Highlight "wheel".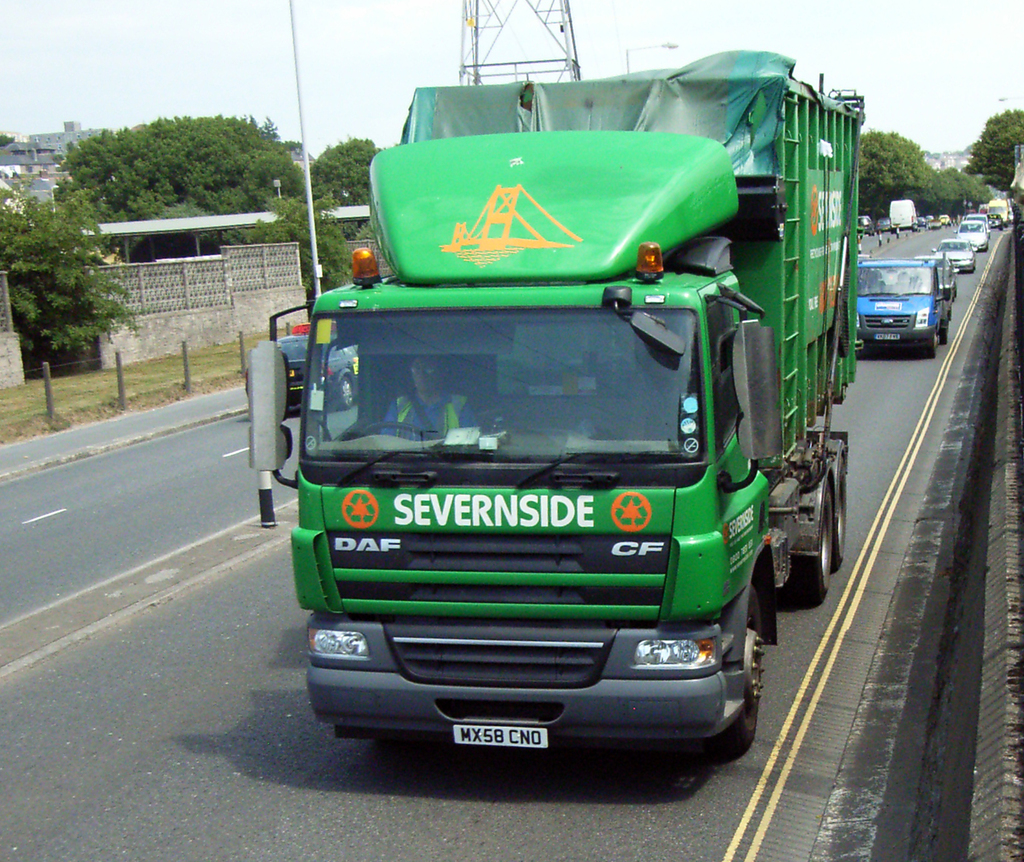
Highlighted region: crop(831, 459, 848, 574).
